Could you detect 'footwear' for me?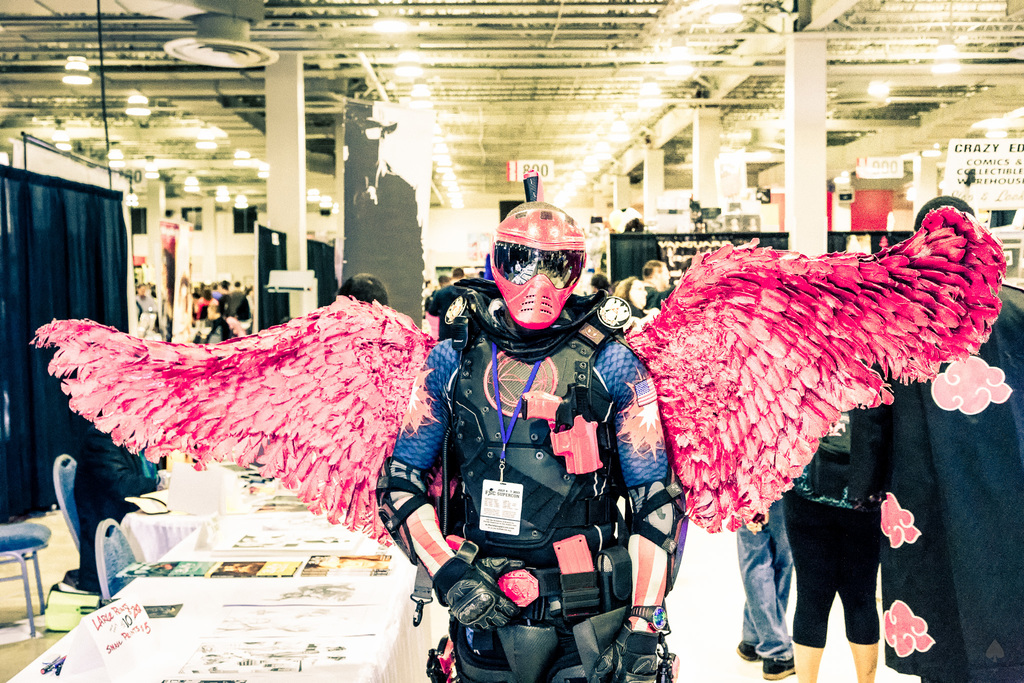
Detection result: (788,637,824,682).
